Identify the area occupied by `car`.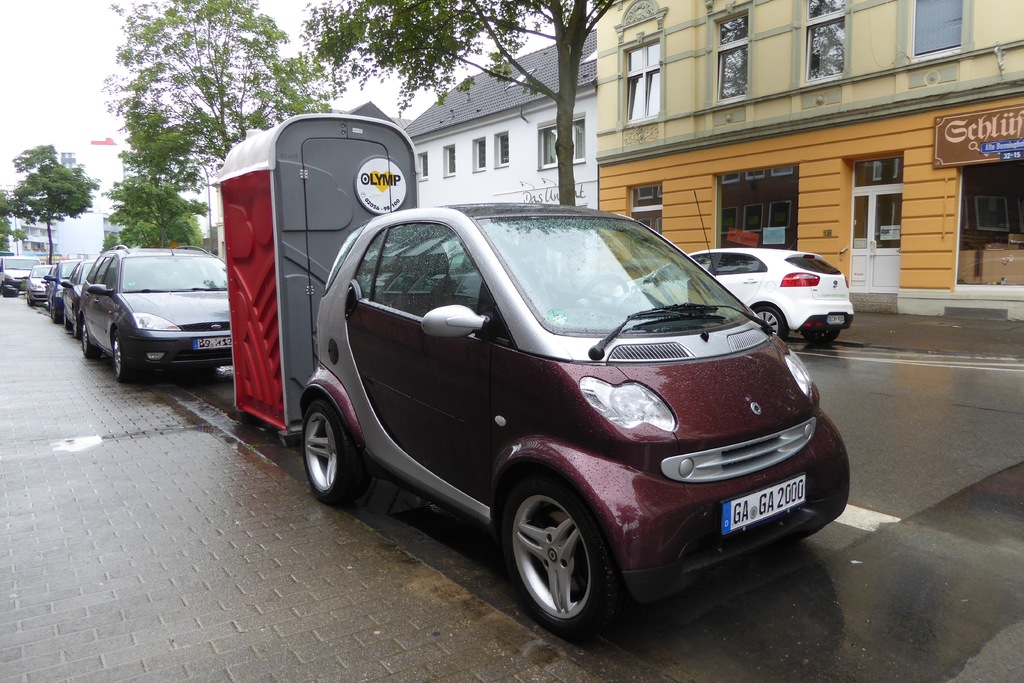
Area: locate(28, 265, 47, 304).
